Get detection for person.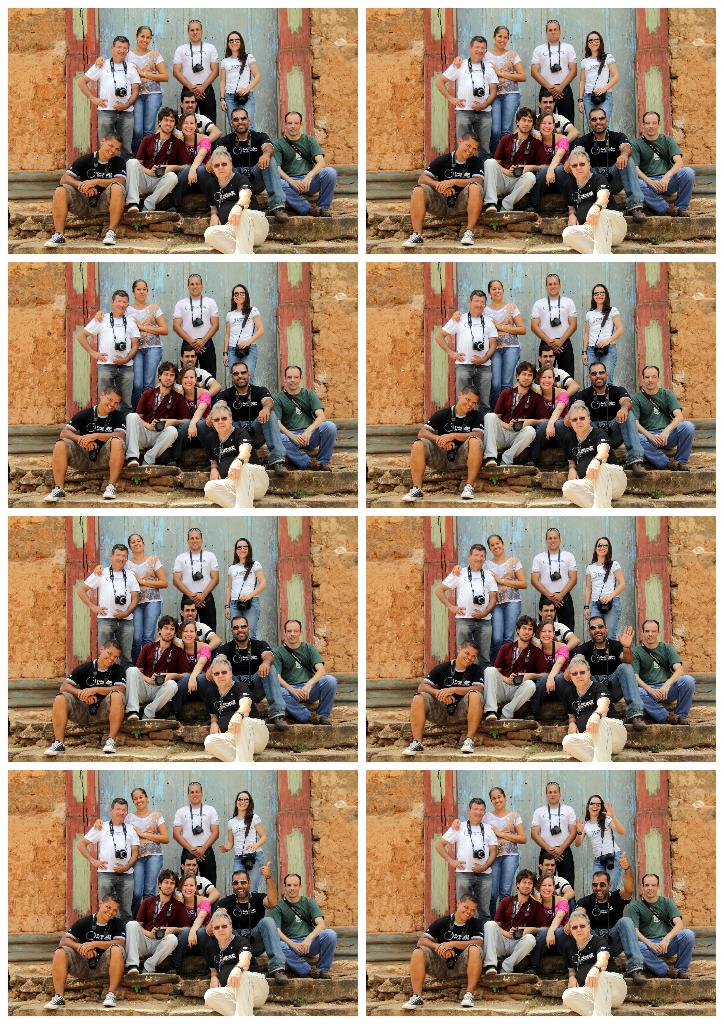
Detection: 447 537 532 646.
